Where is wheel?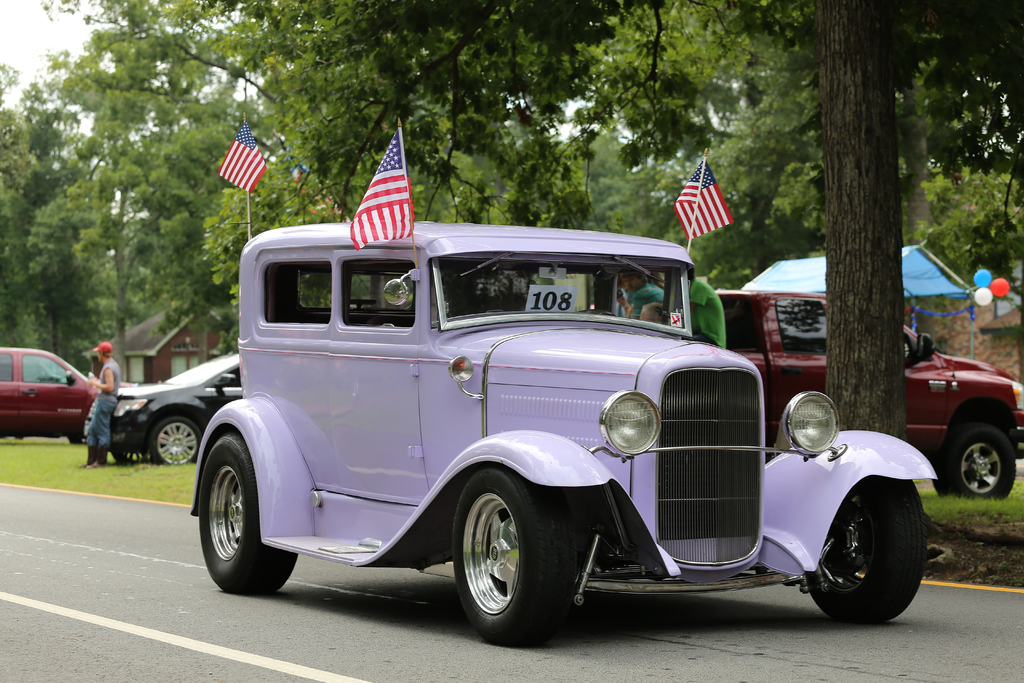
<box>449,469,578,643</box>.
